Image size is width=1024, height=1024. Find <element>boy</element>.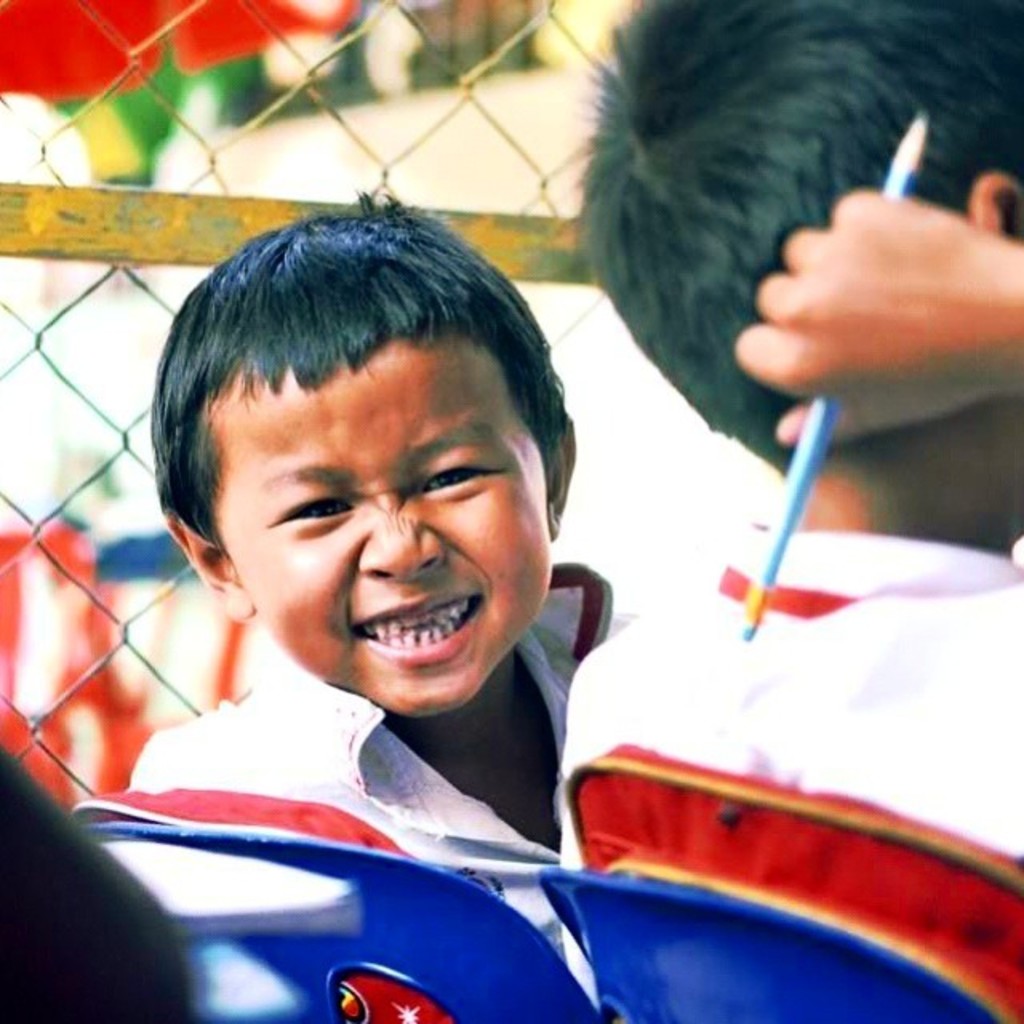
<box>26,170,698,989</box>.
